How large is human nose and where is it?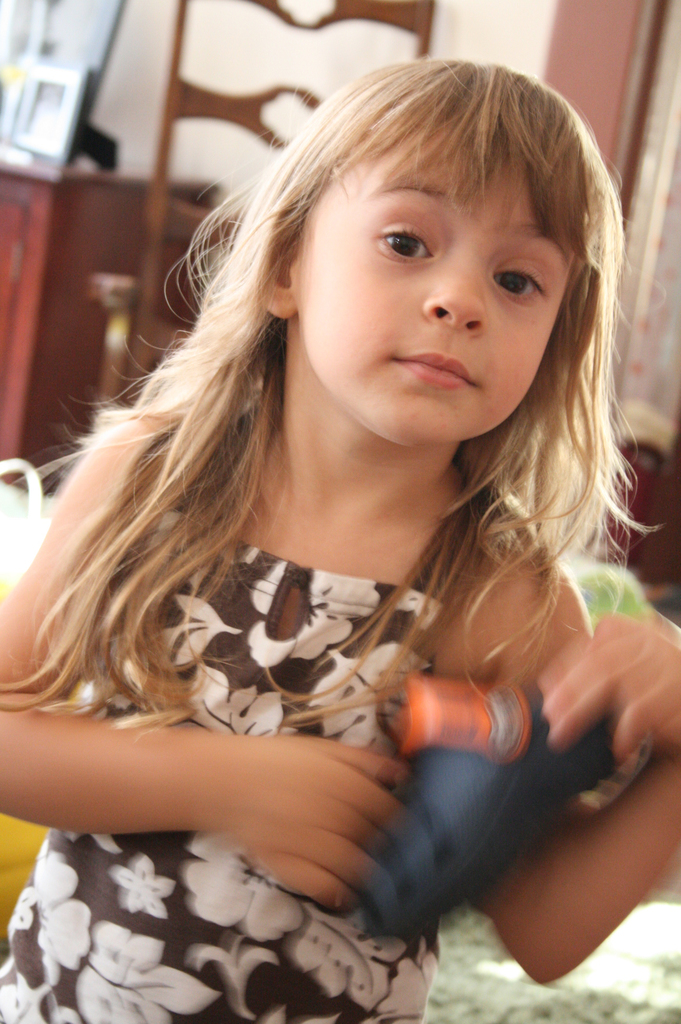
Bounding box: BBox(419, 252, 483, 330).
